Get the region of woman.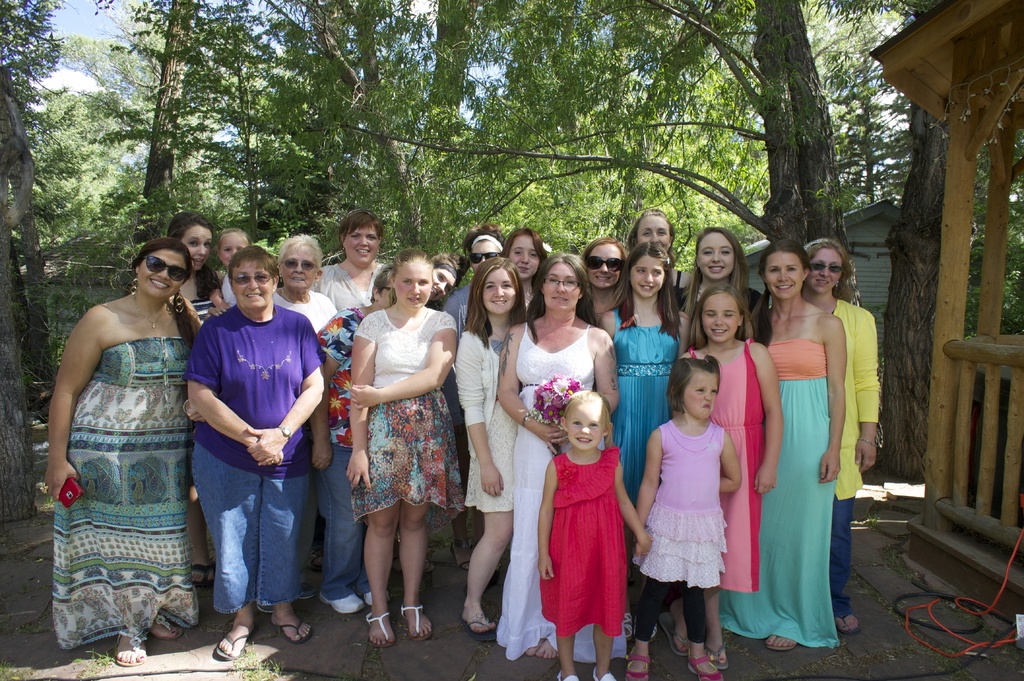
<region>159, 211, 231, 335</region>.
